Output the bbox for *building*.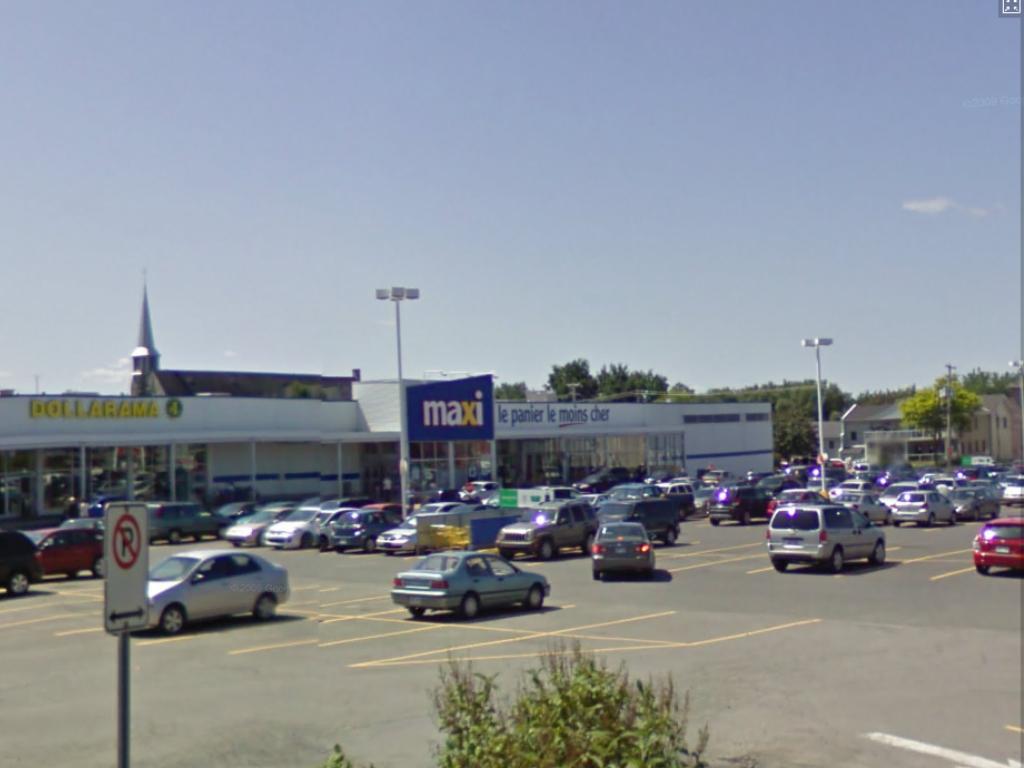
(0,377,776,538).
